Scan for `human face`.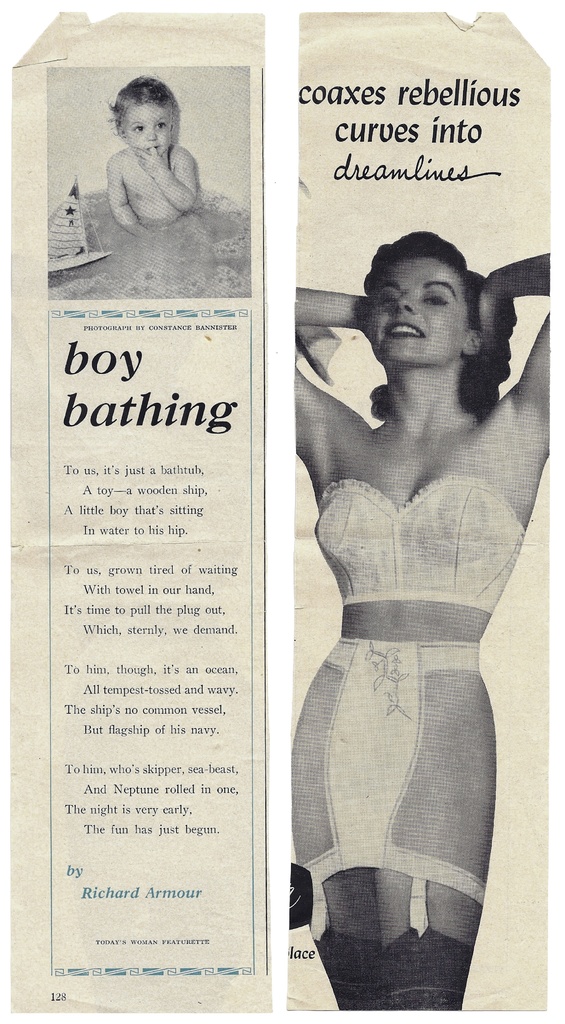
Scan result: BBox(366, 258, 467, 368).
